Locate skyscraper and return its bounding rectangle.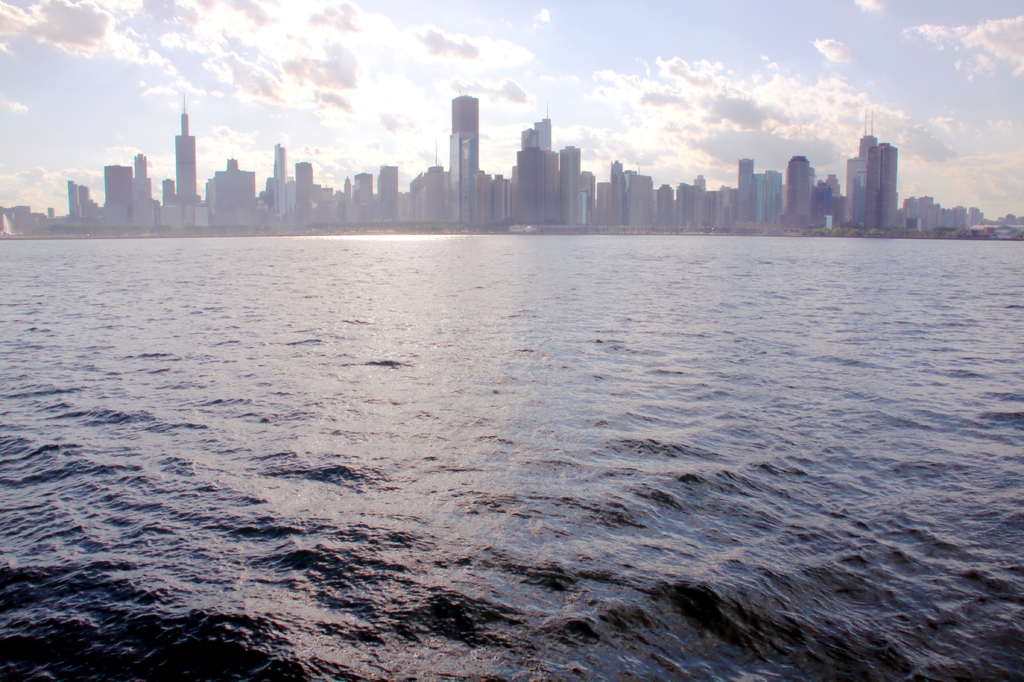
Rect(657, 183, 673, 227).
